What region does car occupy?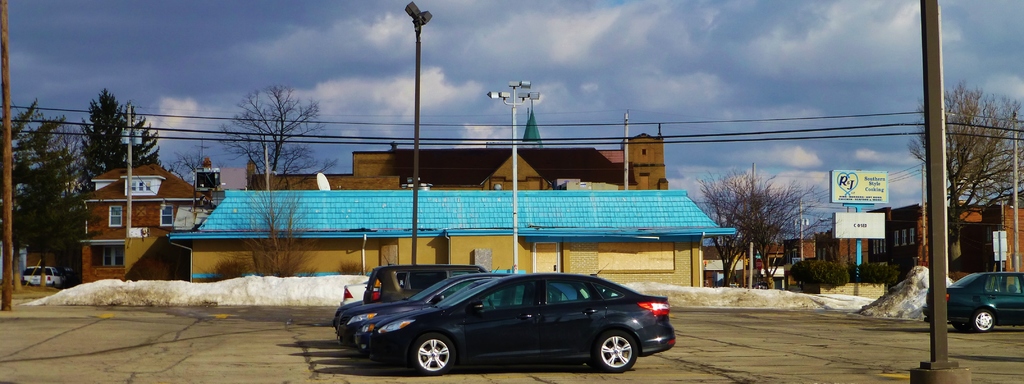
bbox(366, 273, 677, 374).
